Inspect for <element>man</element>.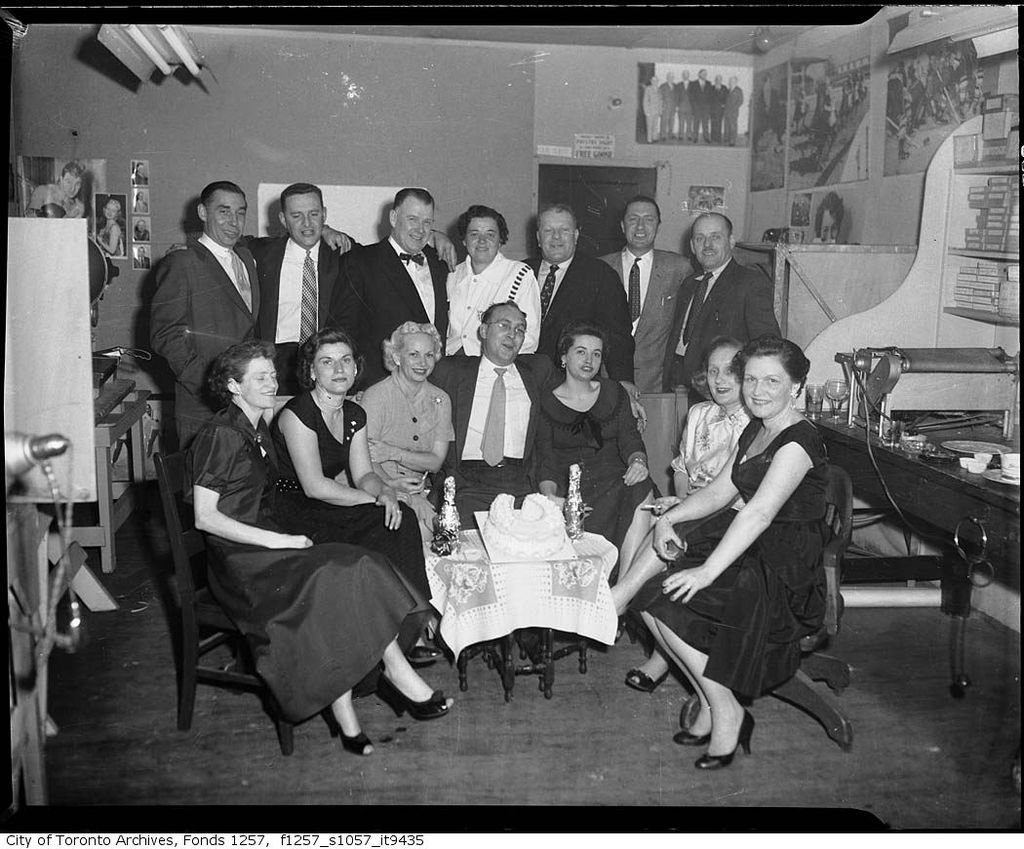
Inspection: l=147, t=175, r=359, b=449.
